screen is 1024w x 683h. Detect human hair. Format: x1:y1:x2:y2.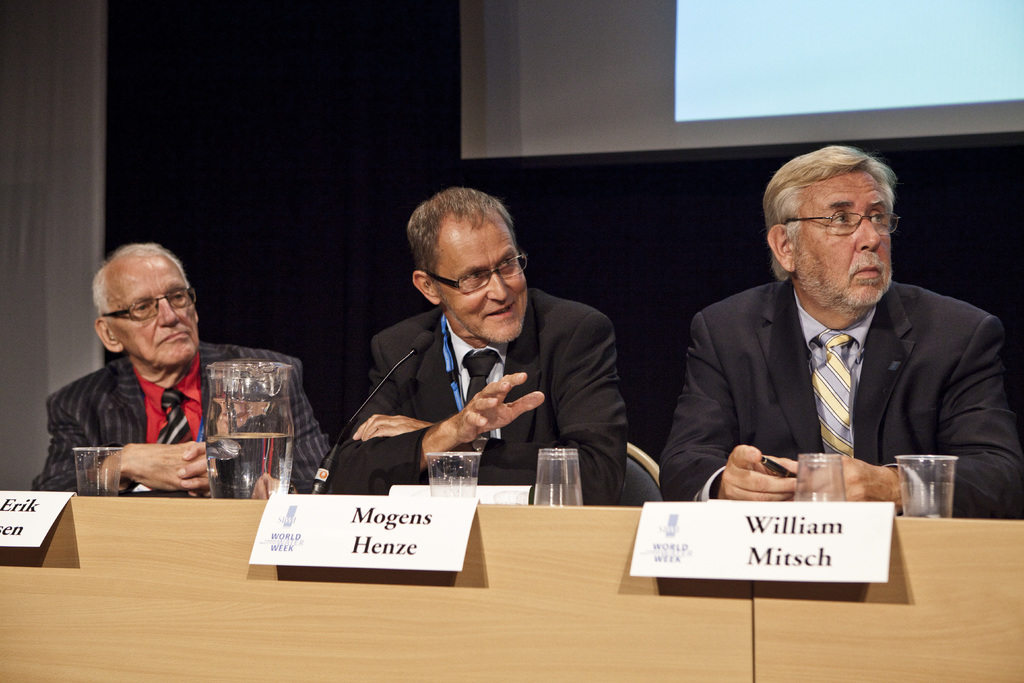
756:140:897:281.
